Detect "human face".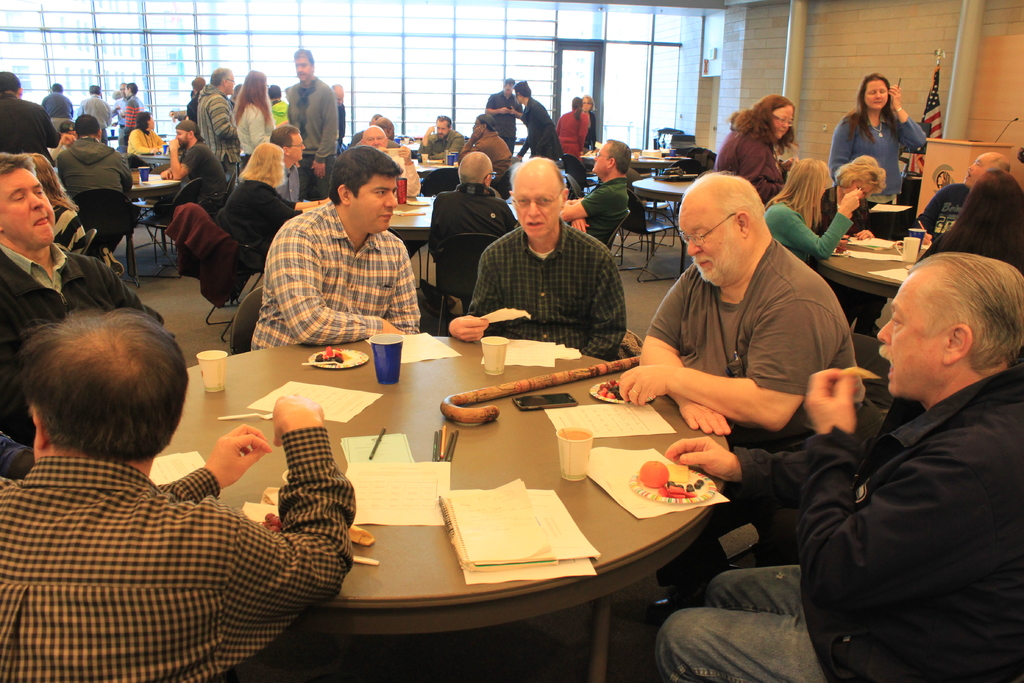
Detected at box=[593, 143, 607, 173].
